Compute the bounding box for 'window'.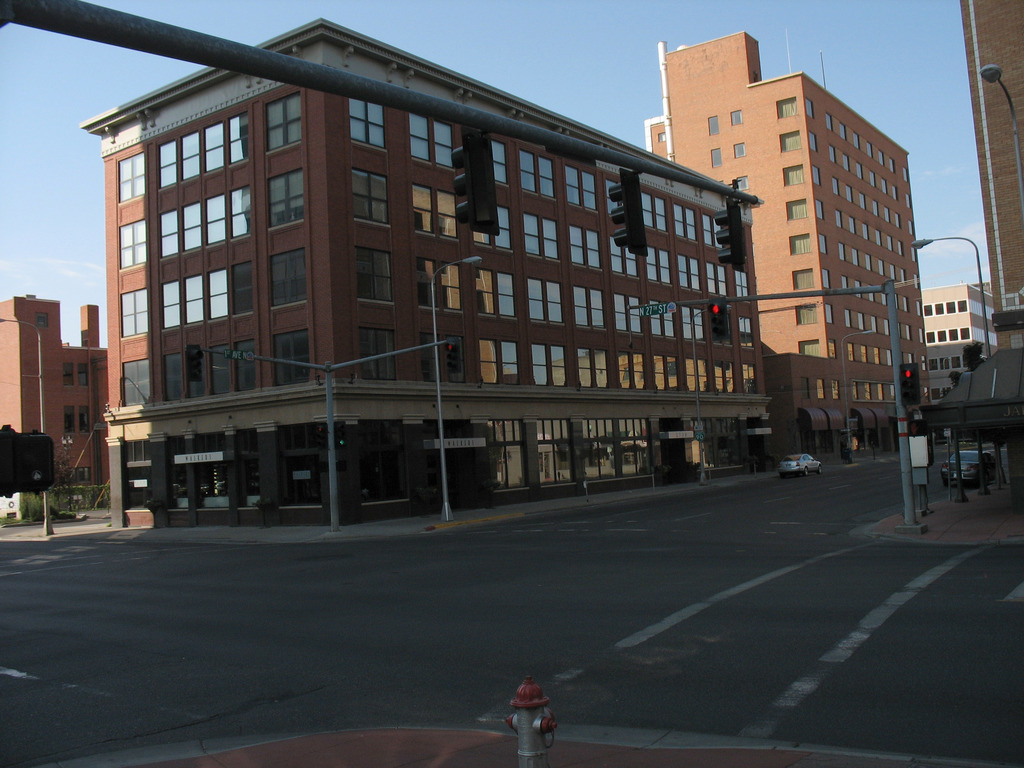
select_region(849, 214, 858, 236).
